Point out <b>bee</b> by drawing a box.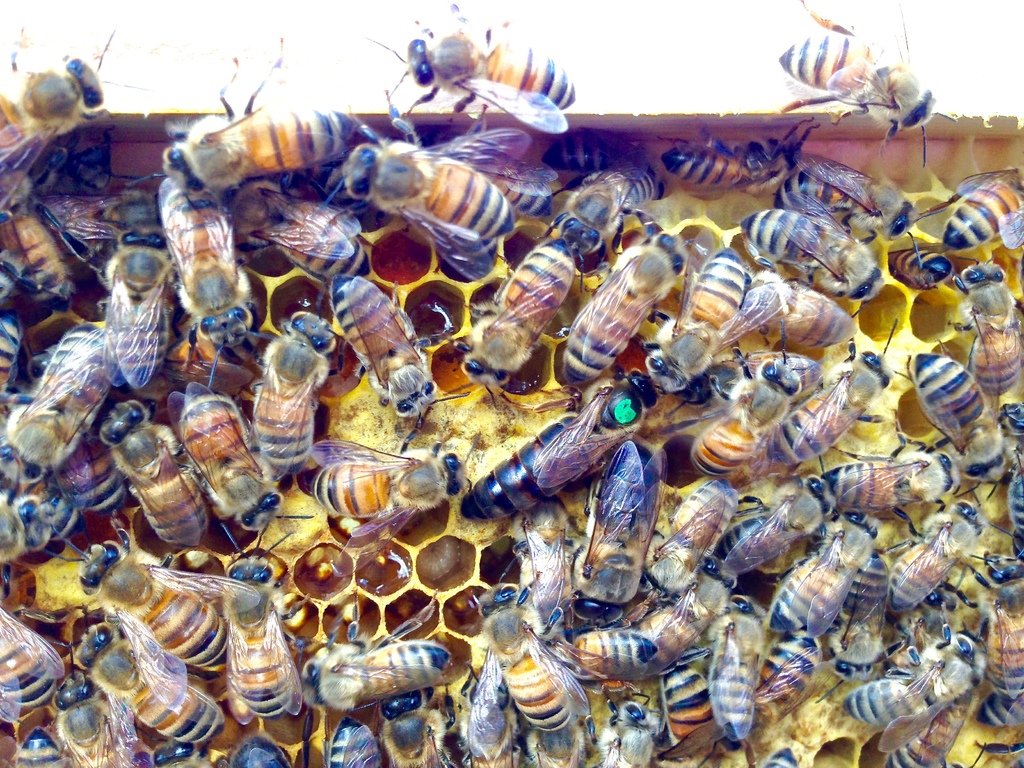
bbox=[876, 685, 978, 767].
